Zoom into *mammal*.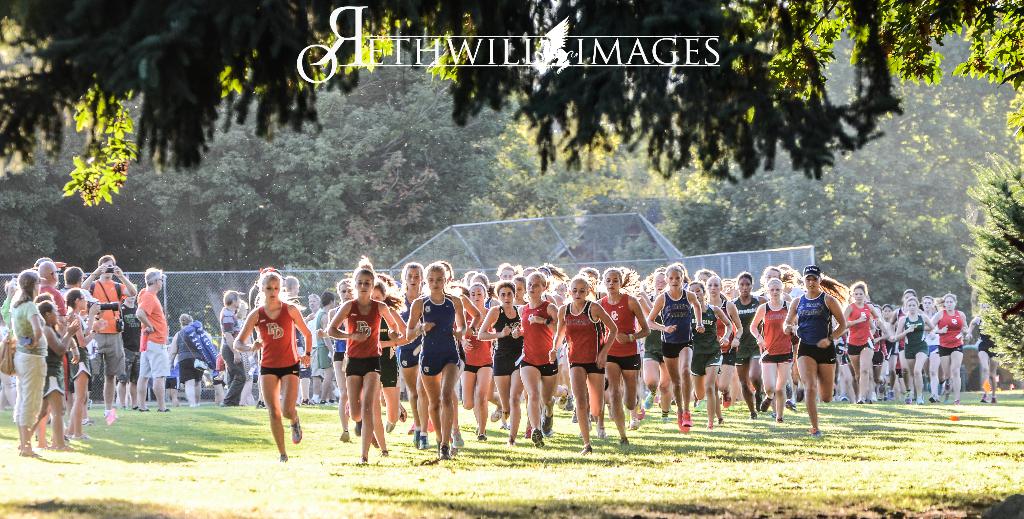
Zoom target: bbox=[79, 252, 135, 420].
